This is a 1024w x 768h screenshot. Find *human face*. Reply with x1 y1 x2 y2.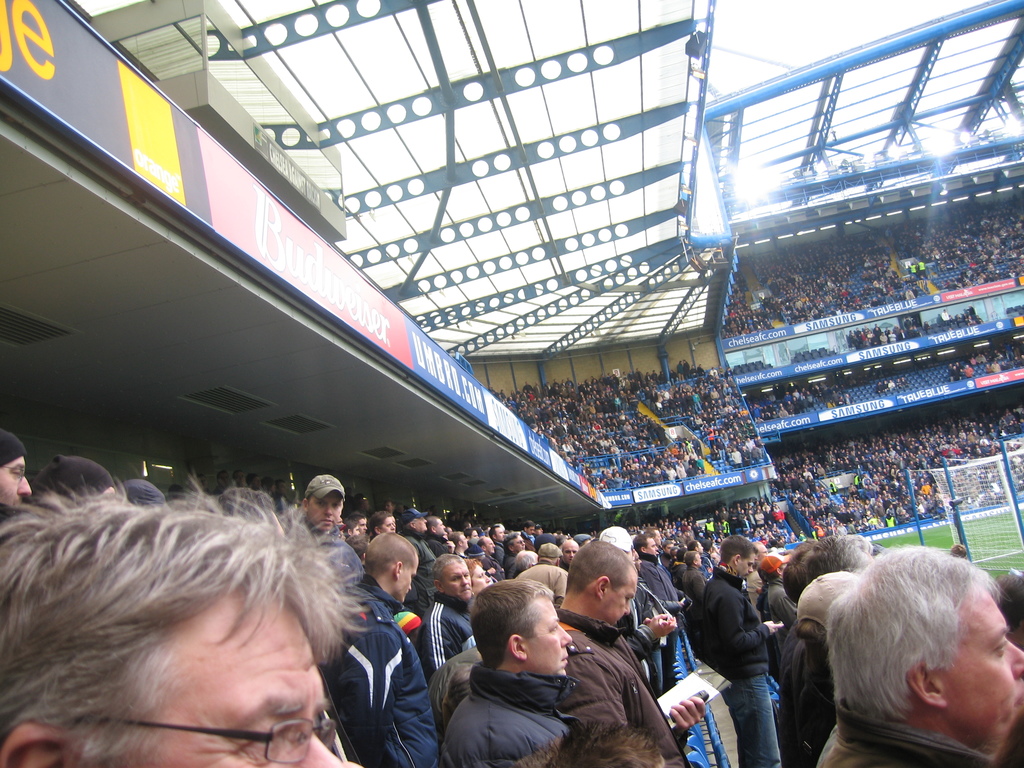
360 499 371 513.
